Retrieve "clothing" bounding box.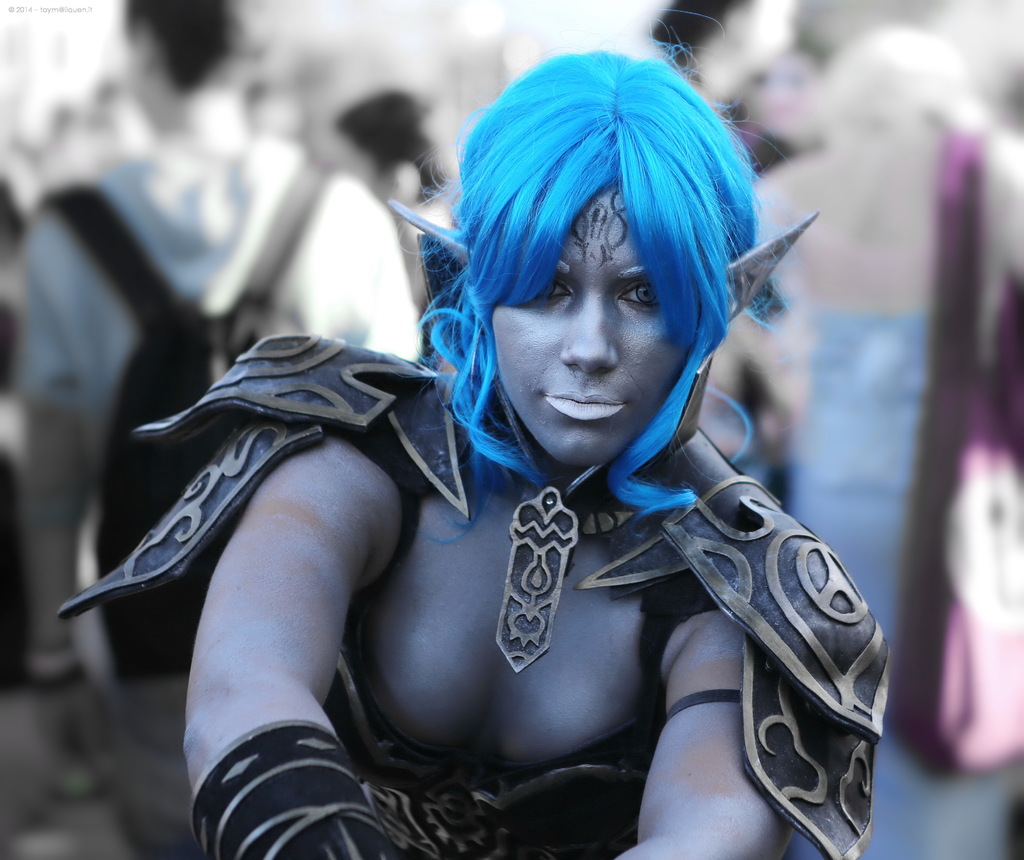
Bounding box: 37,363,883,851.
